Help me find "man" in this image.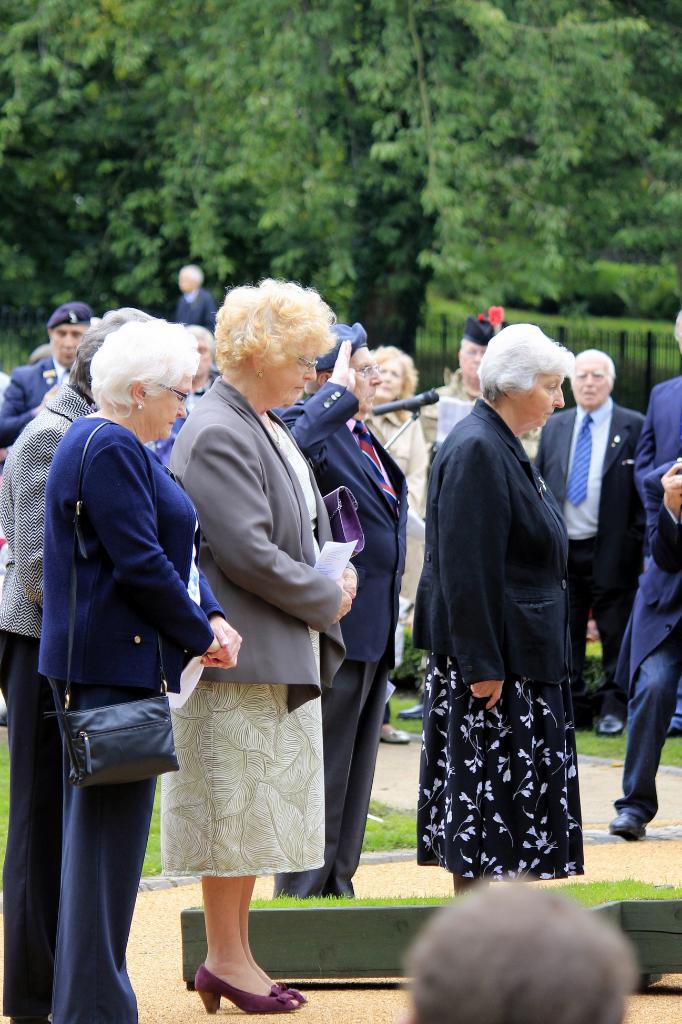
Found it: <region>408, 317, 503, 673</region>.
